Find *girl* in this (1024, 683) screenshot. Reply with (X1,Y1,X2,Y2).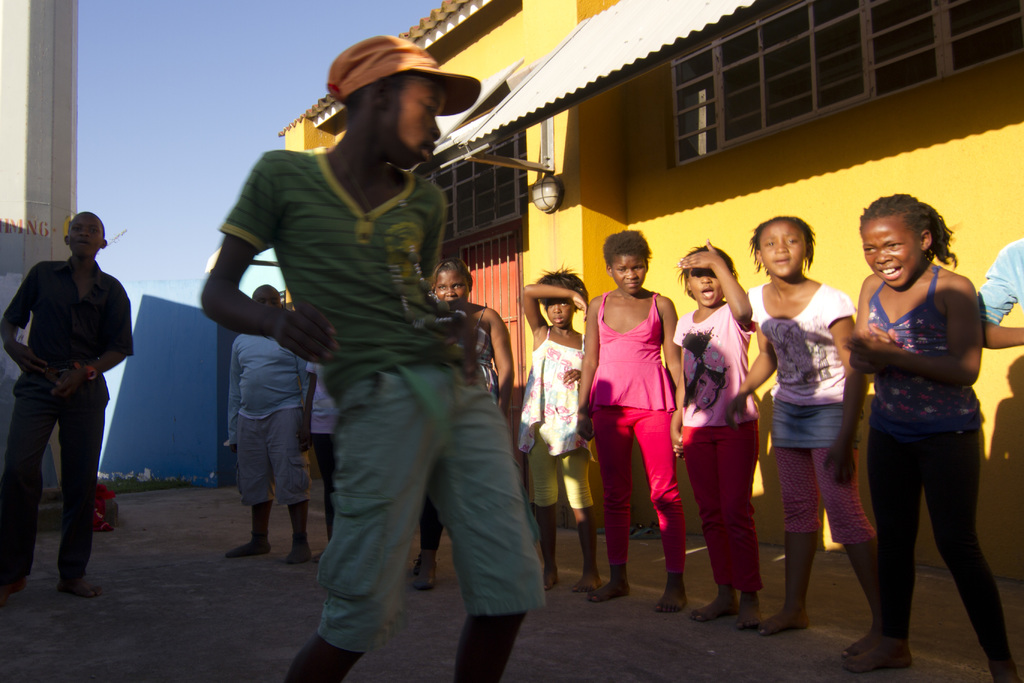
(724,214,880,652).
